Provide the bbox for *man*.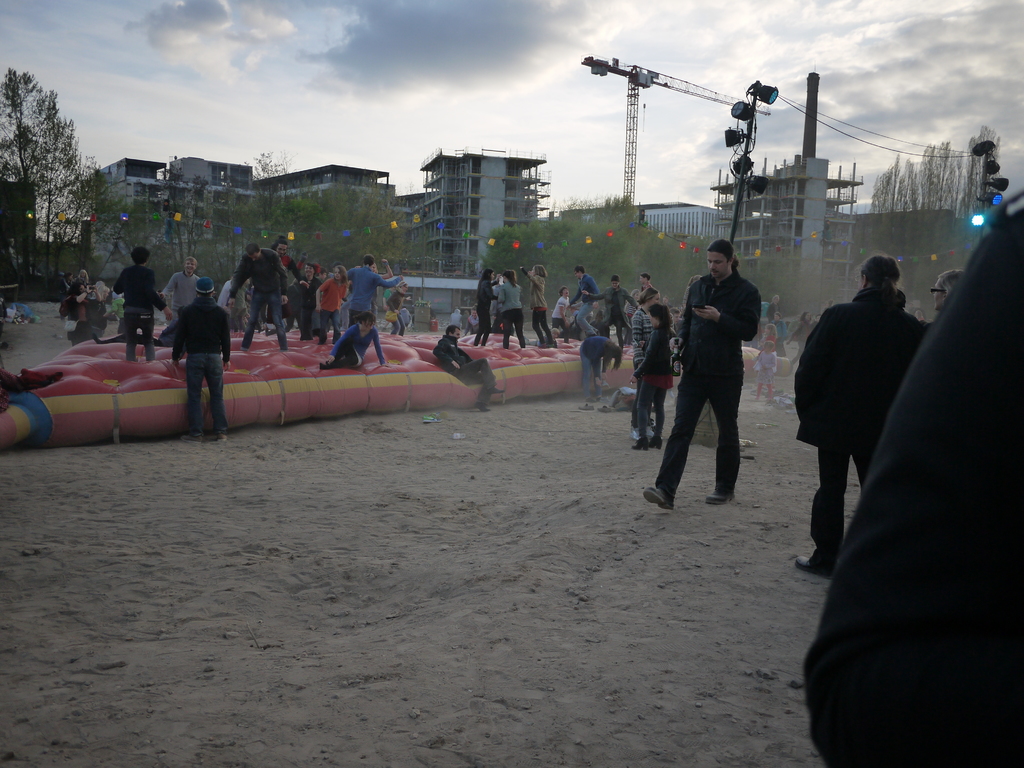
[431, 325, 504, 413].
